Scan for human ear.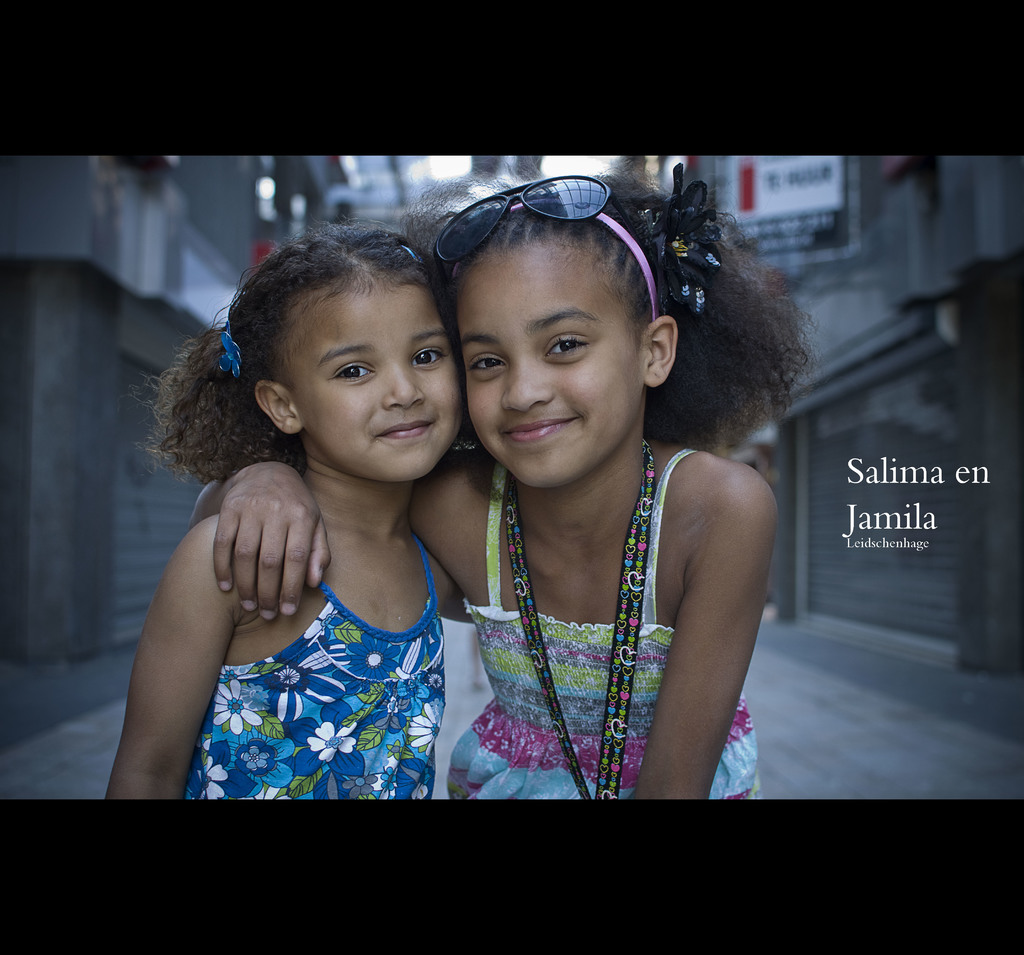
Scan result: Rect(255, 379, 302, 429).
